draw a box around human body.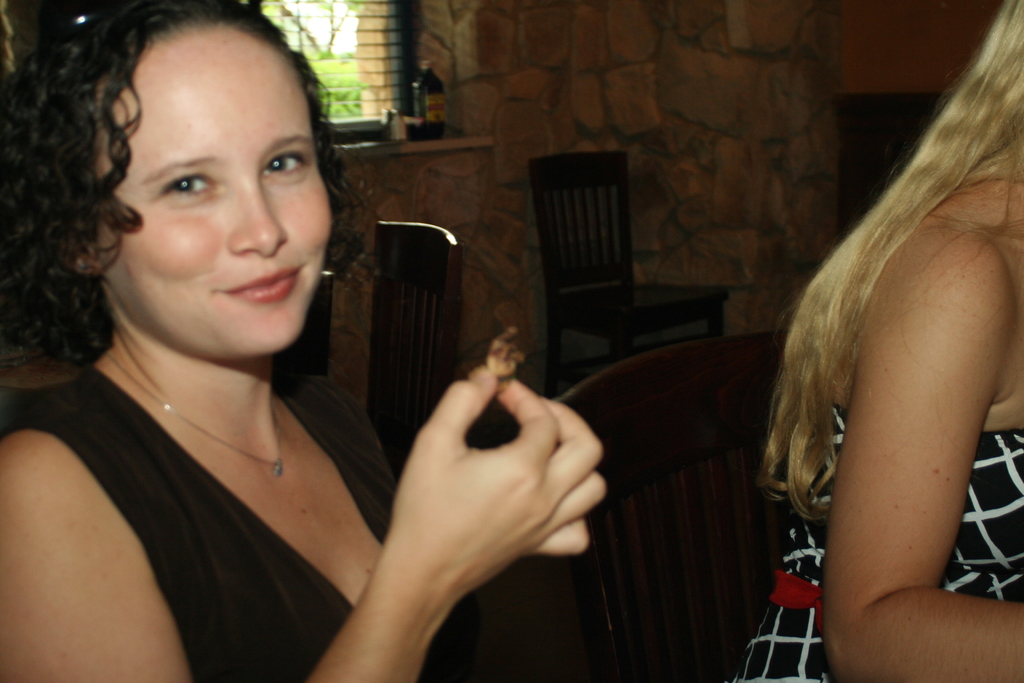
region(759, 0, 1023, 676).
